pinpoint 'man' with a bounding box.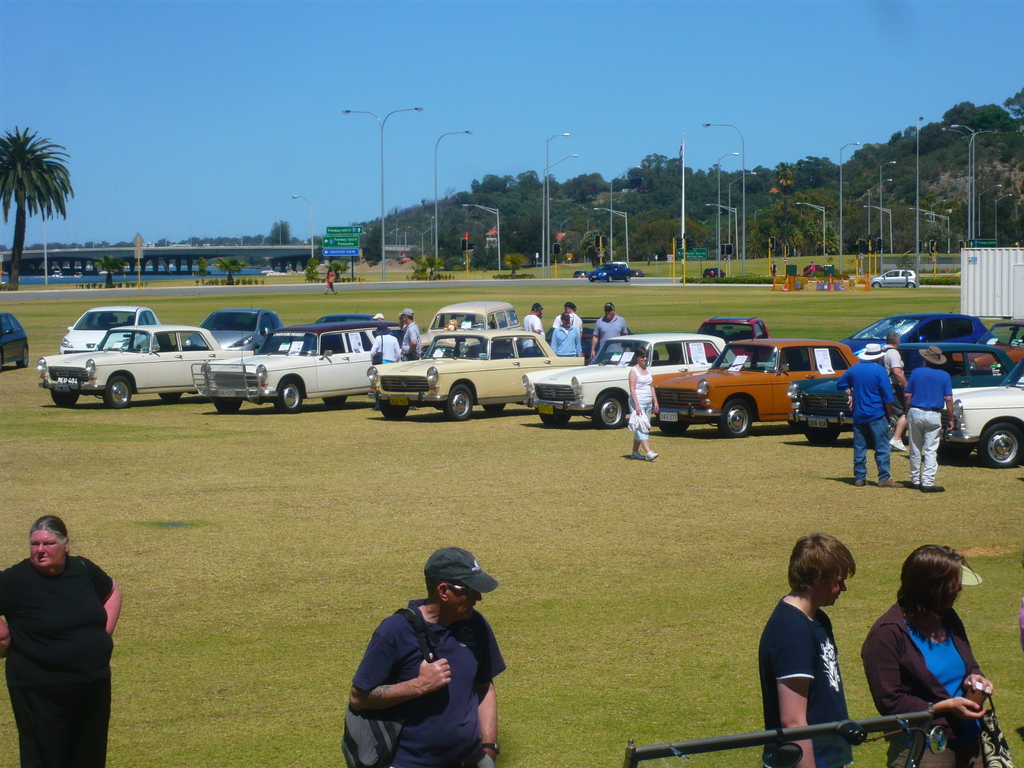
403, 308, 423, 362.
